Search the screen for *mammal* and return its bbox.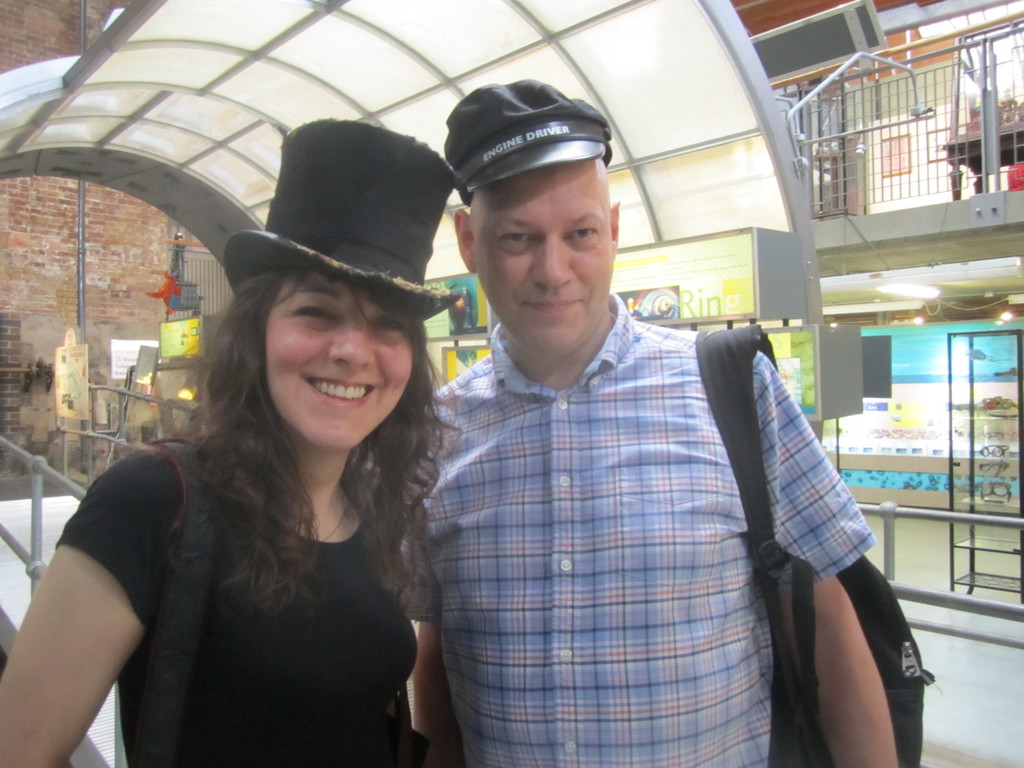
Found: <box>410,83,899,767</box>.
